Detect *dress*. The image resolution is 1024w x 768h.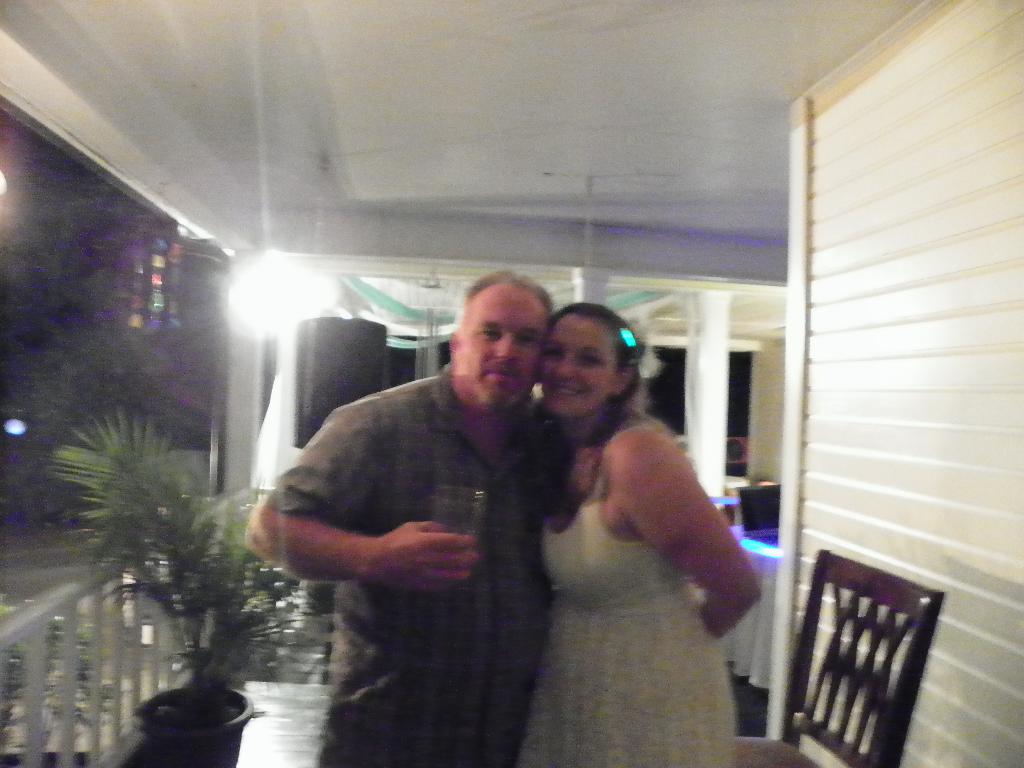
[515,398,751,758].
